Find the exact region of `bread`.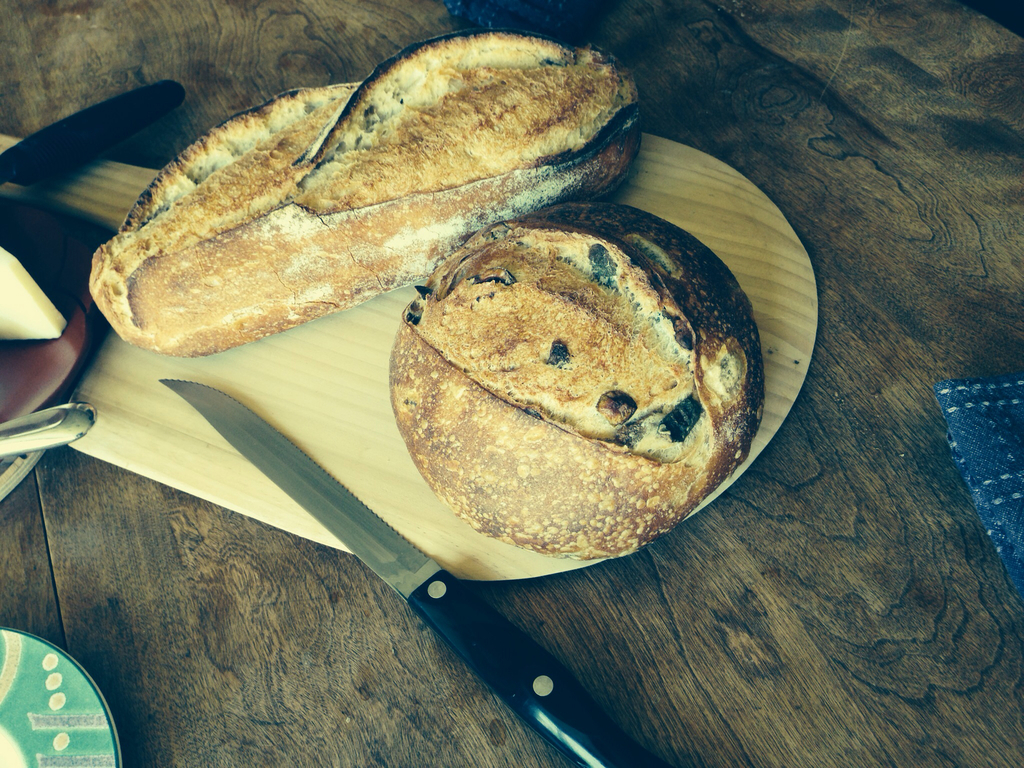
Exact region: Rect(387, 199, 765, 561).
